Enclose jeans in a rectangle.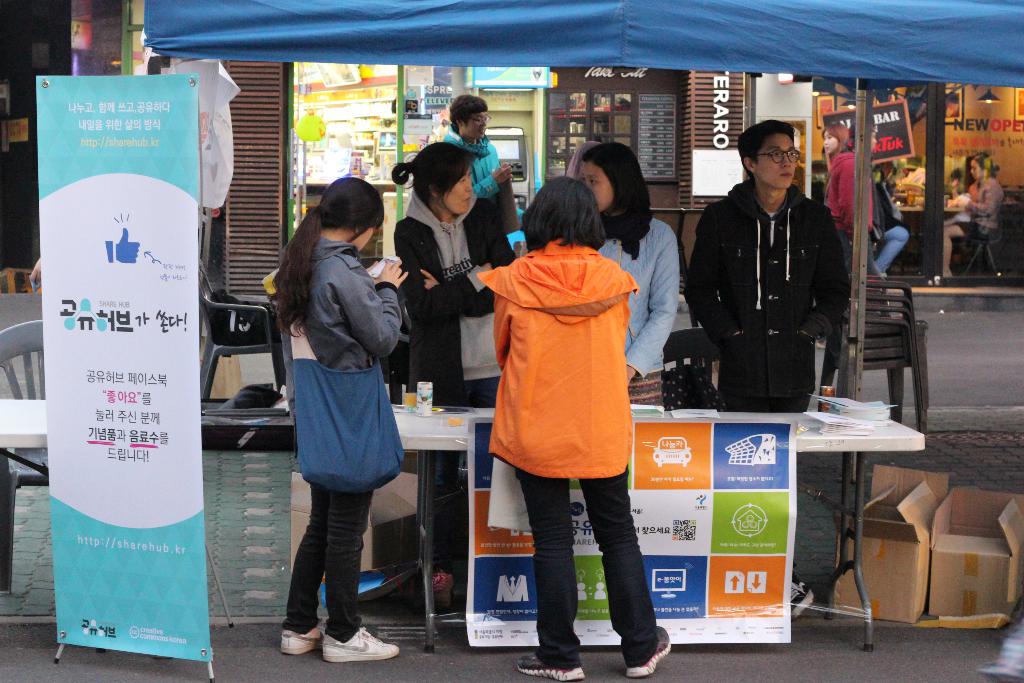
(278, 488, 367, 634).
